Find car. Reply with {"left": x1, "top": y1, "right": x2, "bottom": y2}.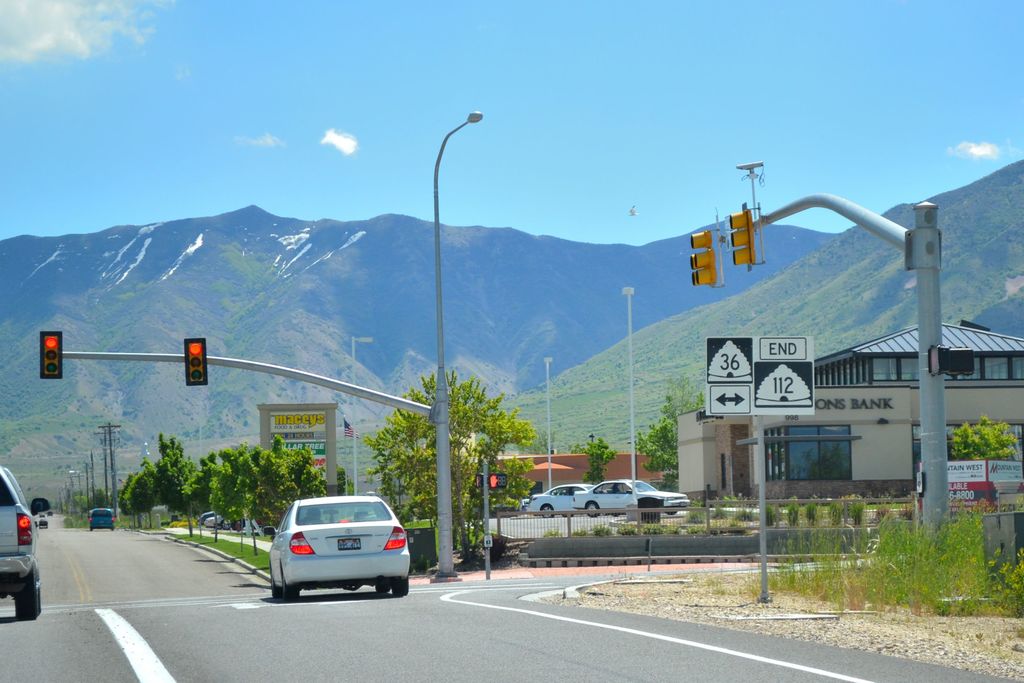
{"left": 36, "top": 522, "right": 50, "bottom": 527}.
